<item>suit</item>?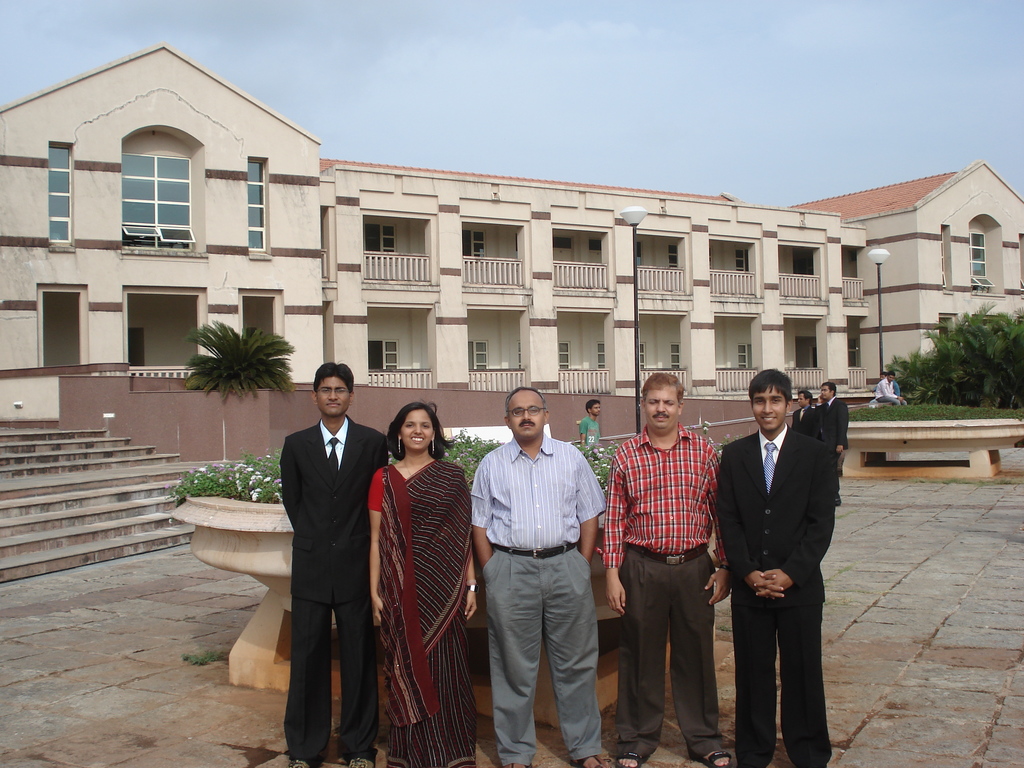
794 404 811 422
